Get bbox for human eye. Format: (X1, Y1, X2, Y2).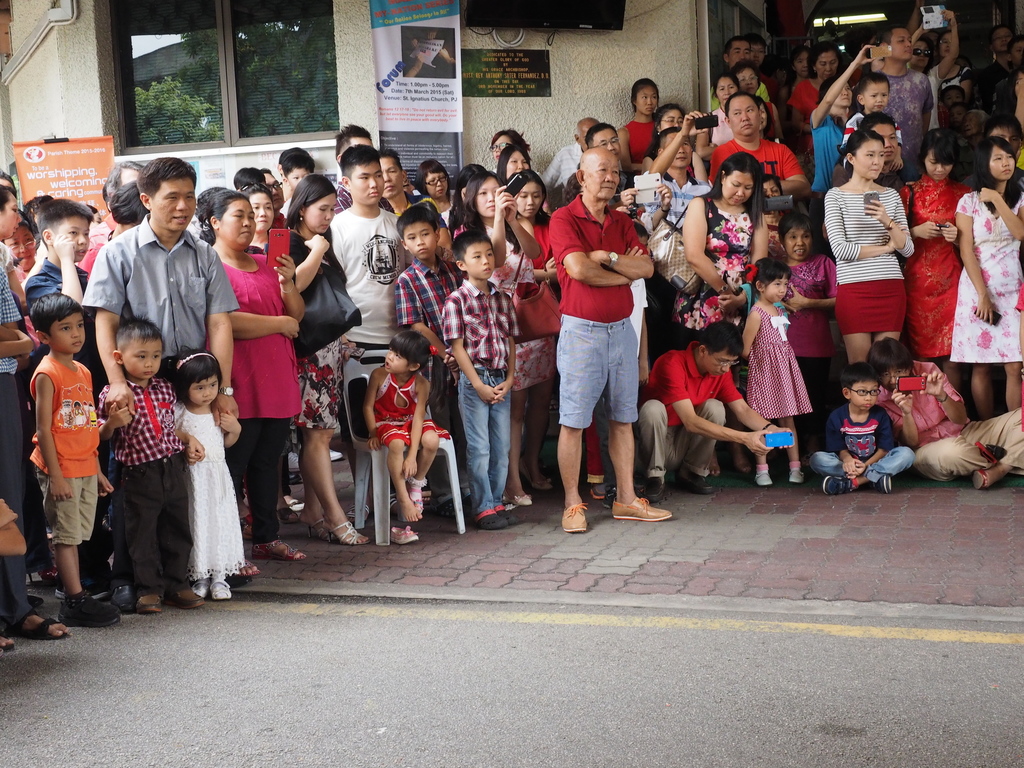
(730, 180, 740, 187).
